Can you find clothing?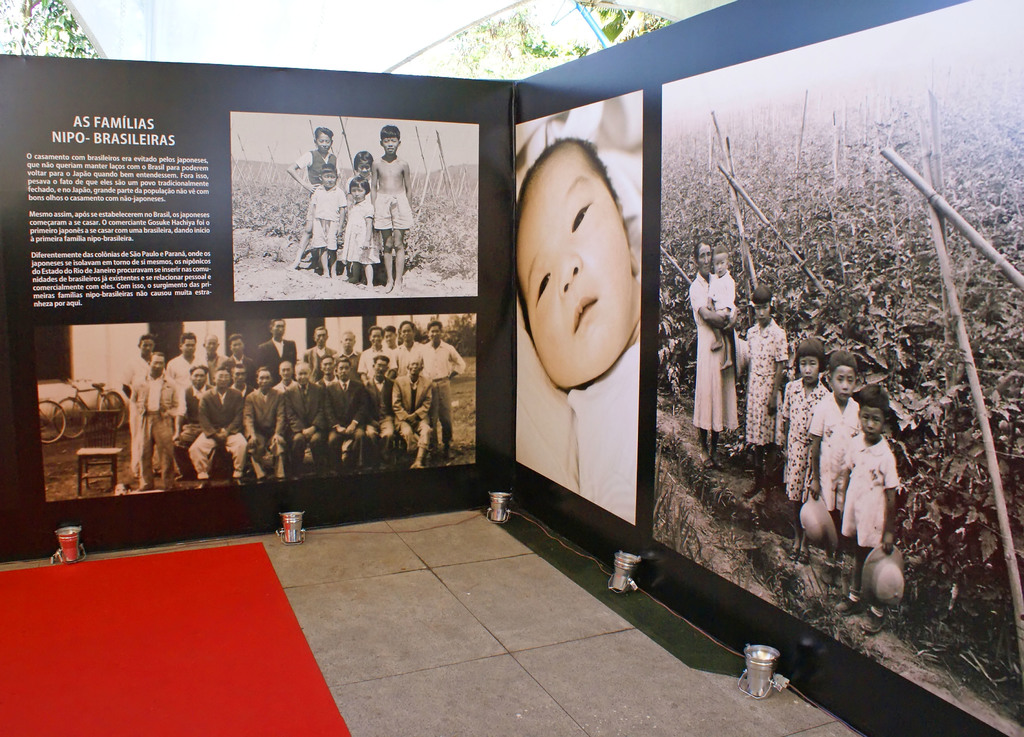
Yes, bounding box: [776,376,830,505].
